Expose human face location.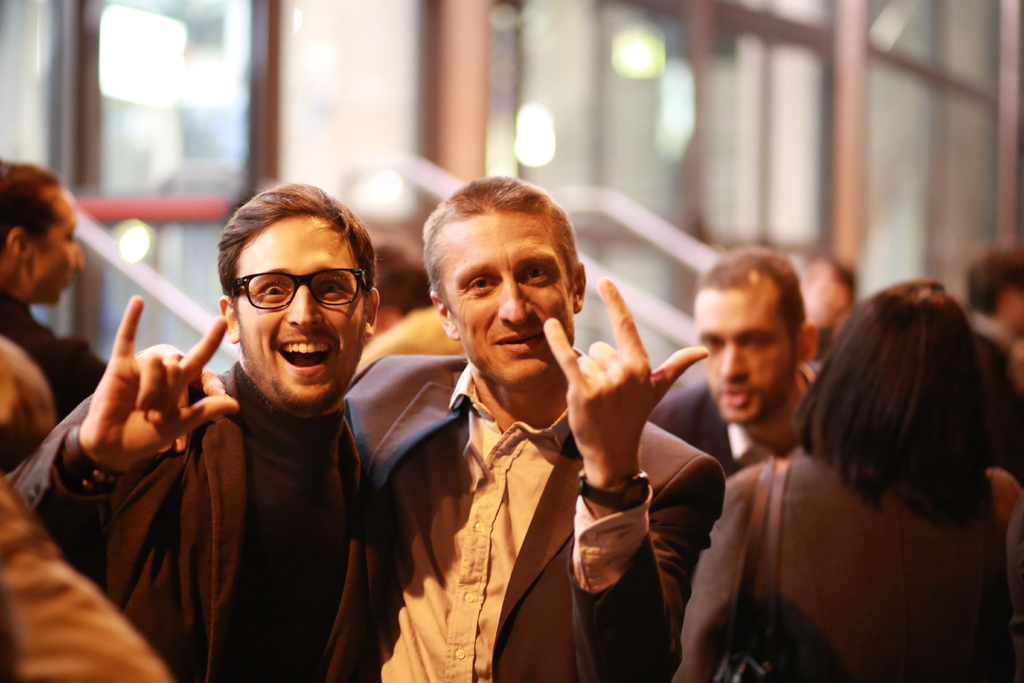
Exposed at <bbox>28, 194, 85, 302</bbox>.
